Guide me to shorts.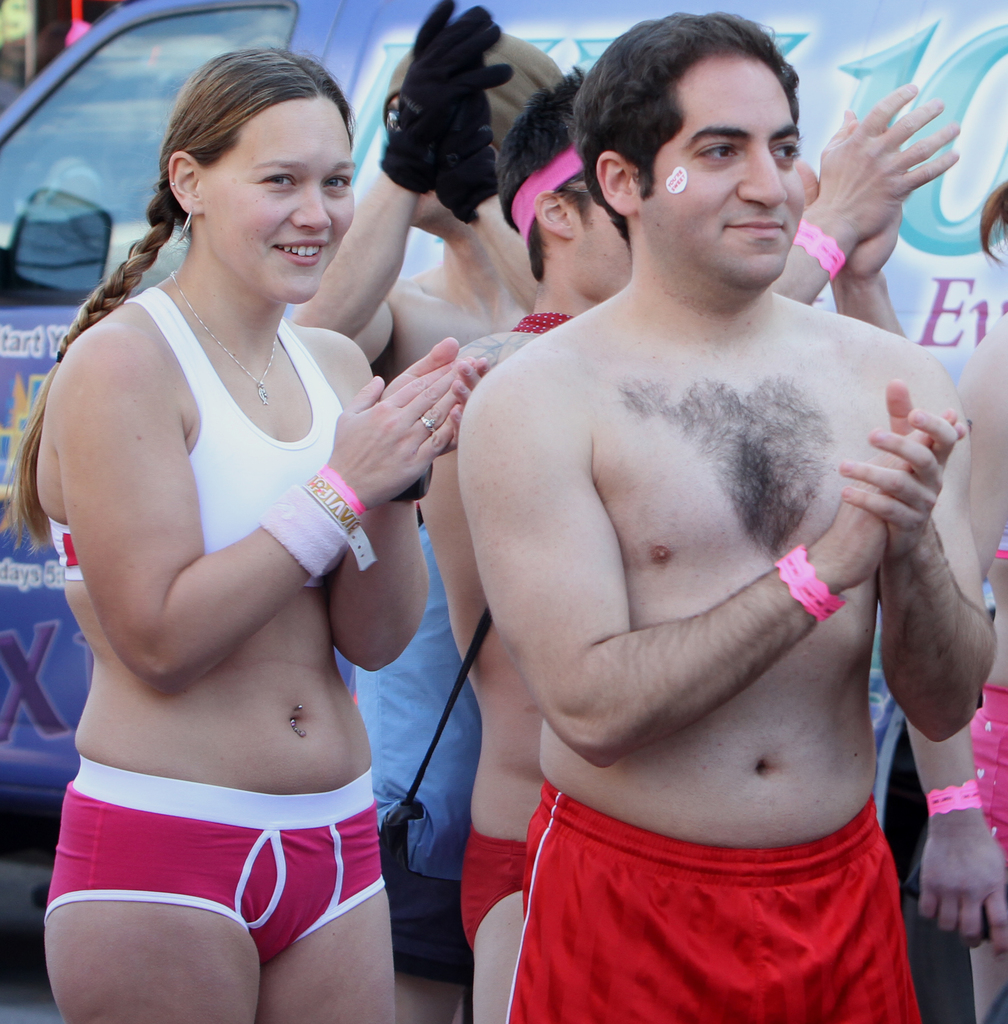
Guidance: (left=968, top=679, right=1007, bottom=852).
